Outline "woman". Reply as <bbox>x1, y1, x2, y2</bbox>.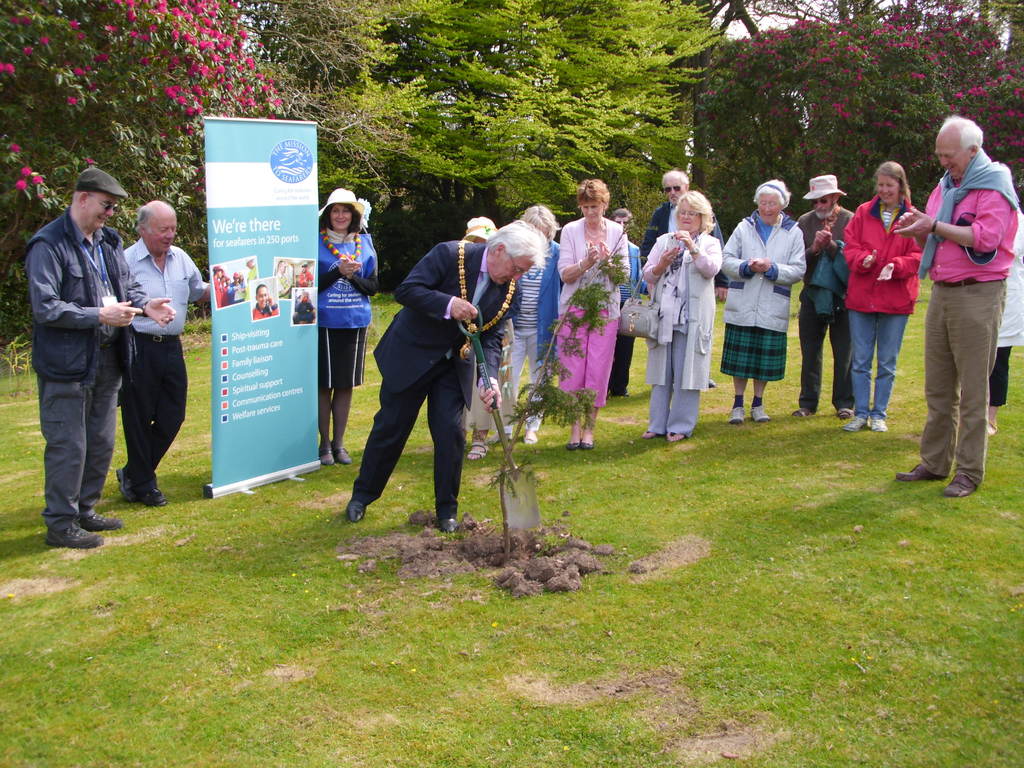
<bbox>549, 193, 640, 439</bbox>.
